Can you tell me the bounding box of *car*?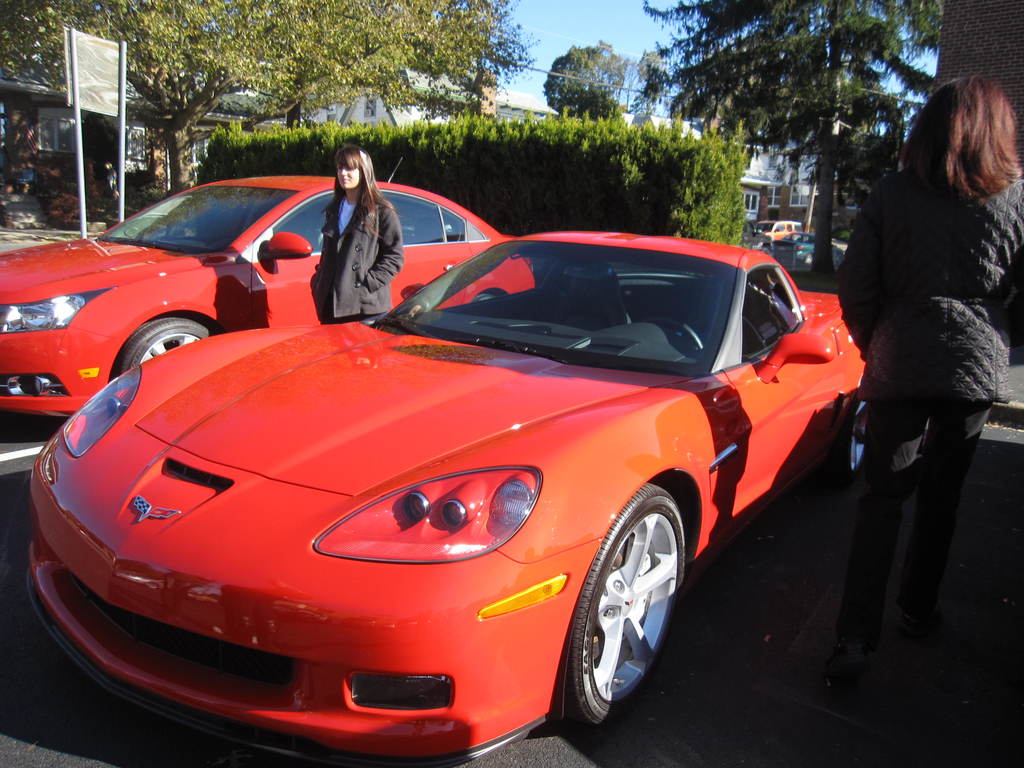
bbox=(775, 234, 847, 269).
